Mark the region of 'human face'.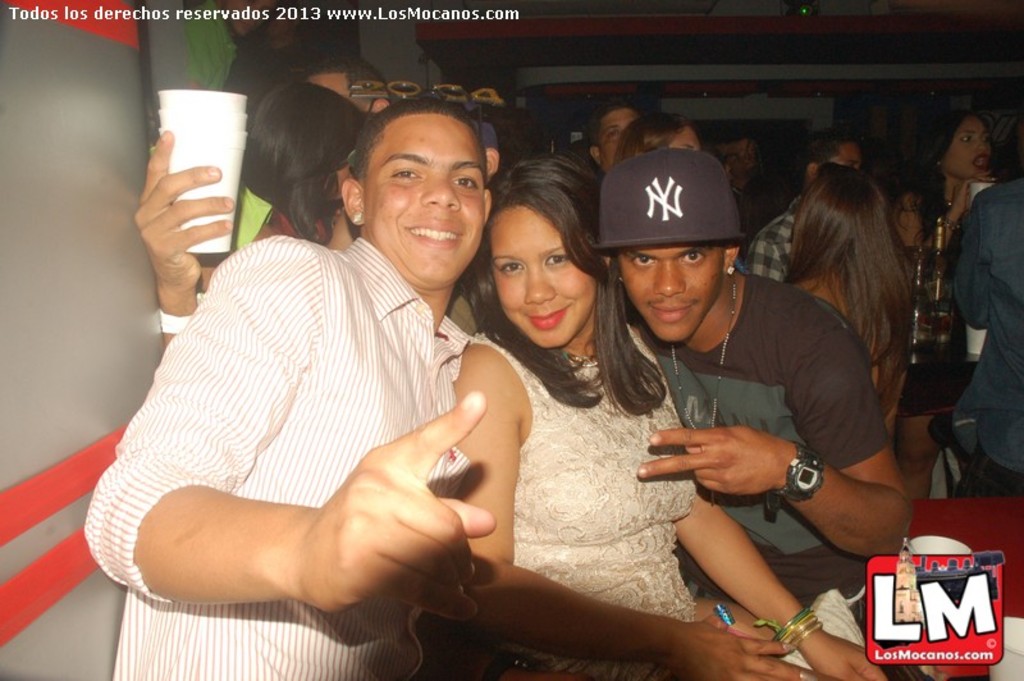
Region: <bbox>490, 212, 599, 348</bbox>.
